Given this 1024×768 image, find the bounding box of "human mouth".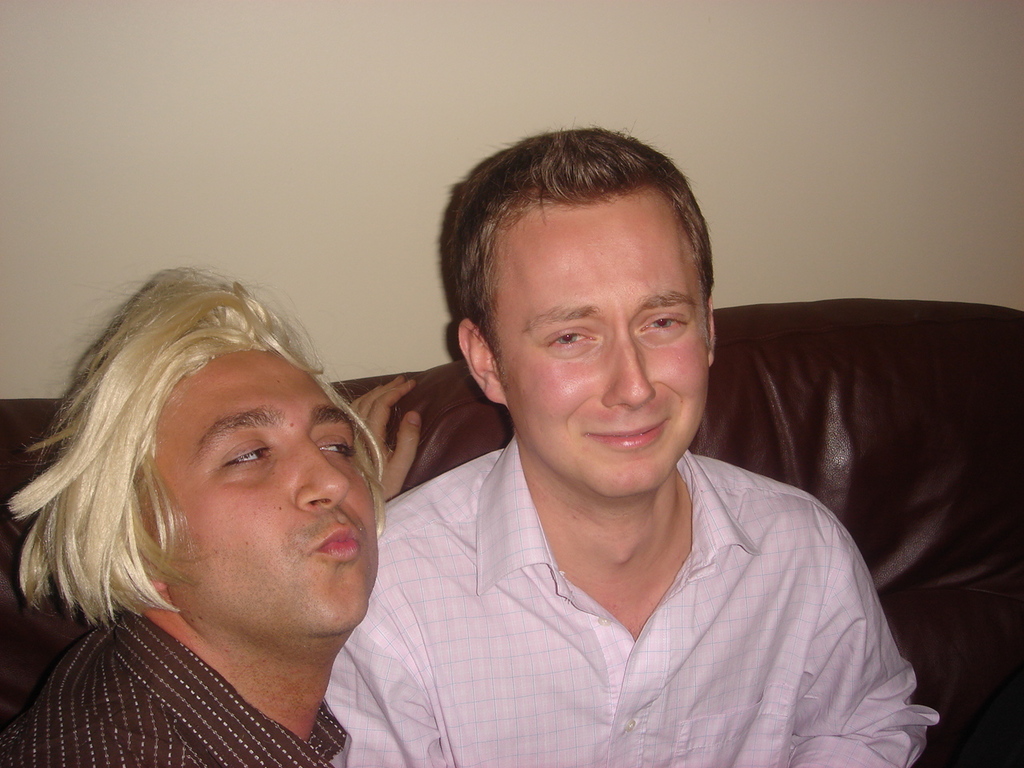
(317, 527, 358, 553).
